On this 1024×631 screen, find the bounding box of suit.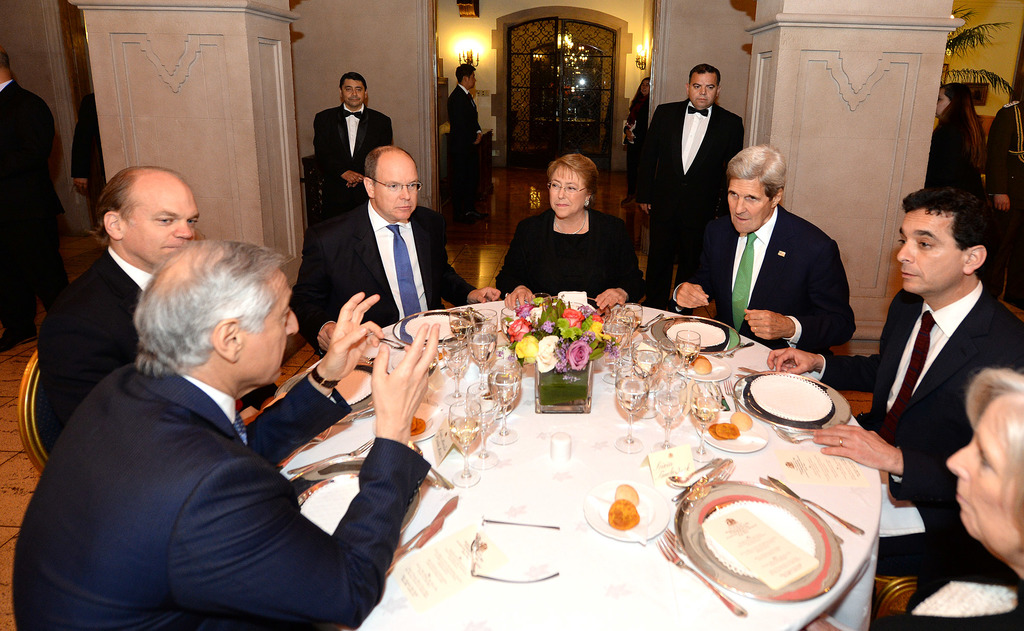
Bounding box: <box>291,197,472,356</box>.
